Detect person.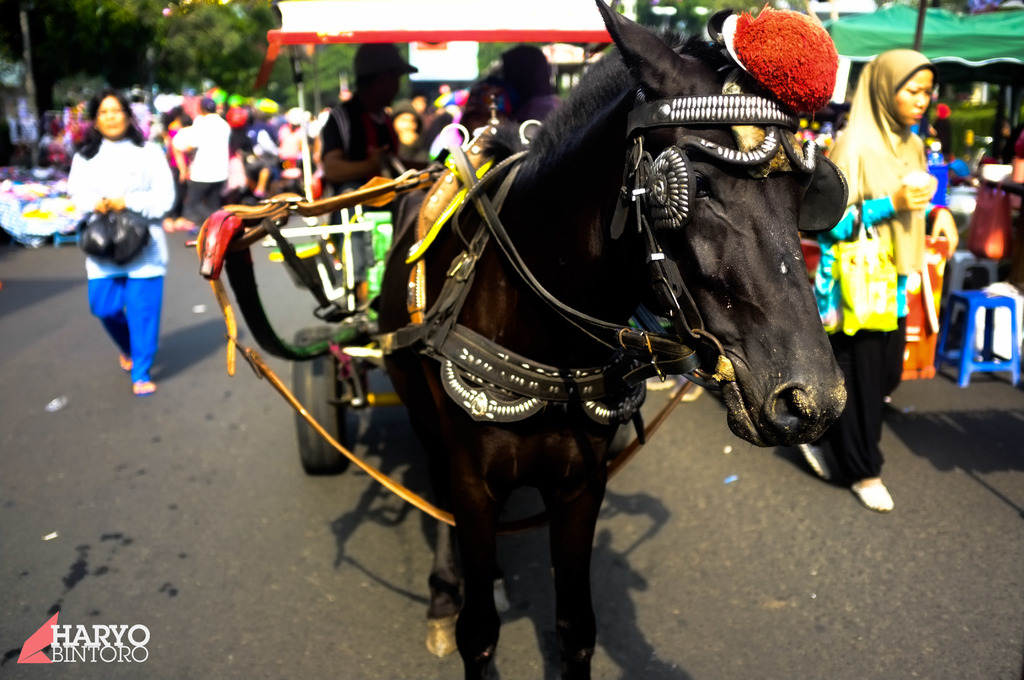
Detected at x1=391, y1=103, x2=420, y2=145.
